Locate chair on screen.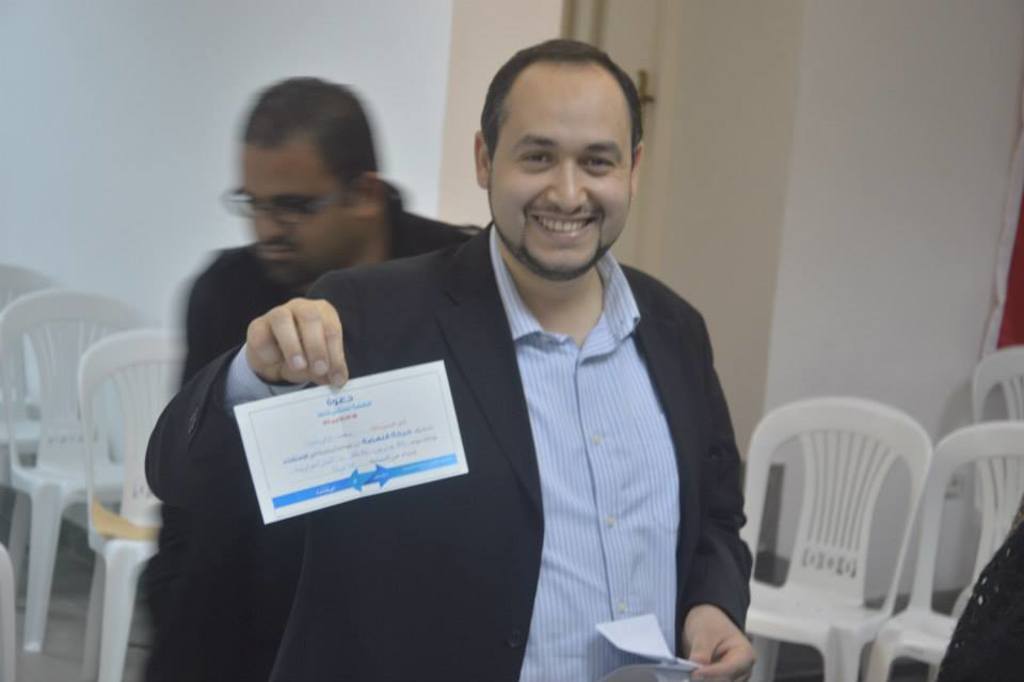
On screen at 77/331/189/681.
